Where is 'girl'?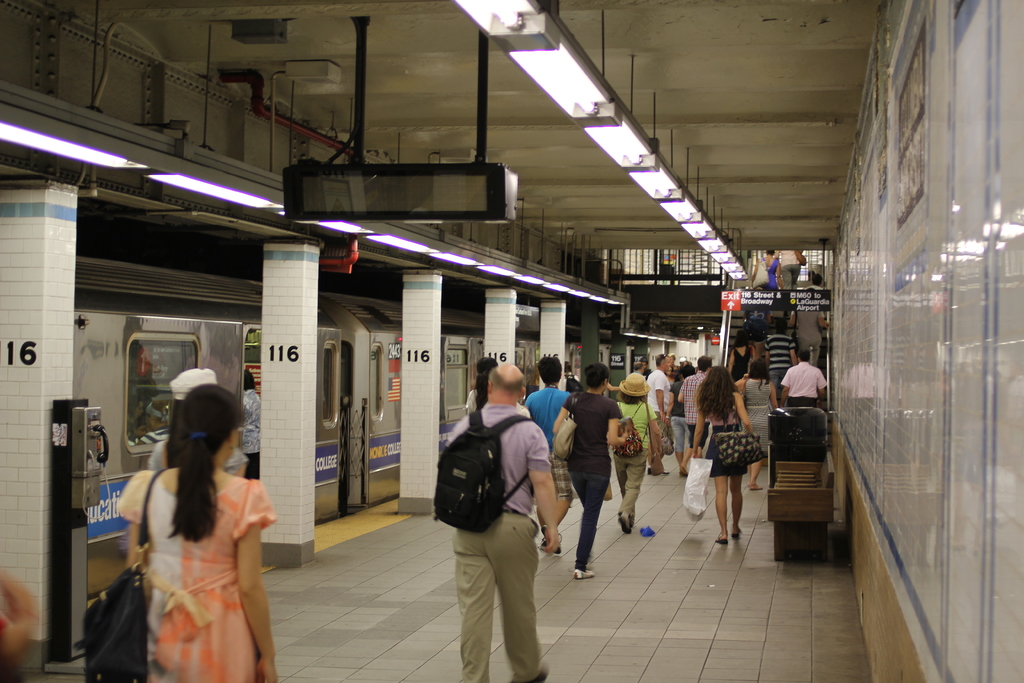
select_region(687, 366, 761, 546).
